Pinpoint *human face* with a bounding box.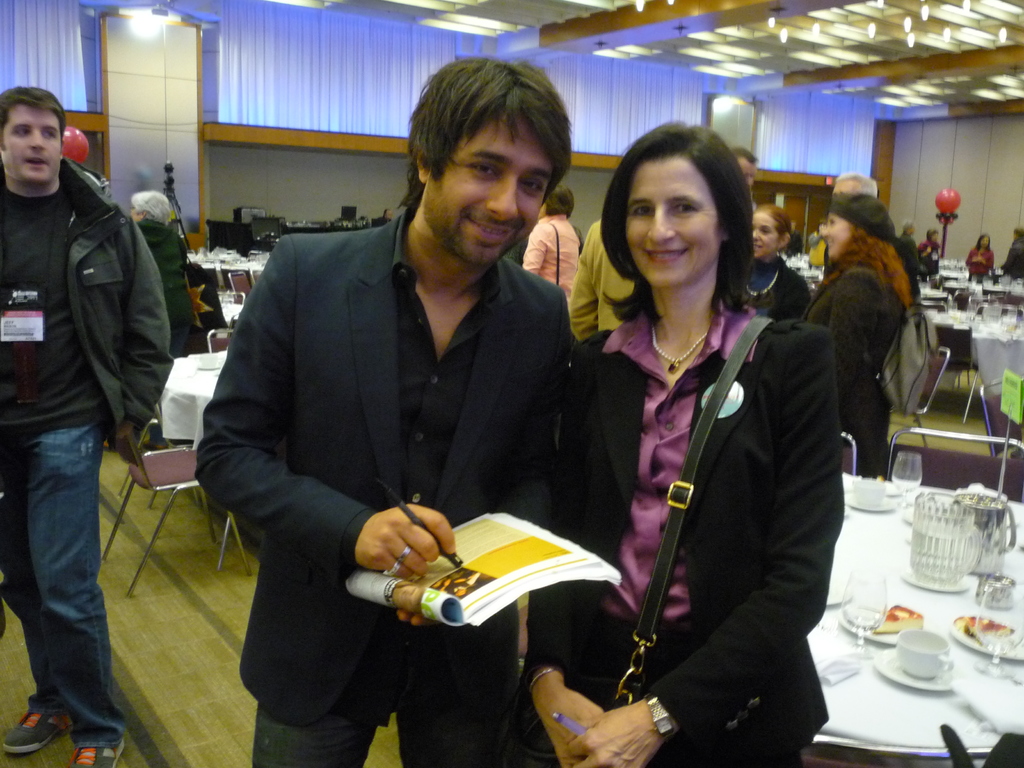
619/155/725/289.
